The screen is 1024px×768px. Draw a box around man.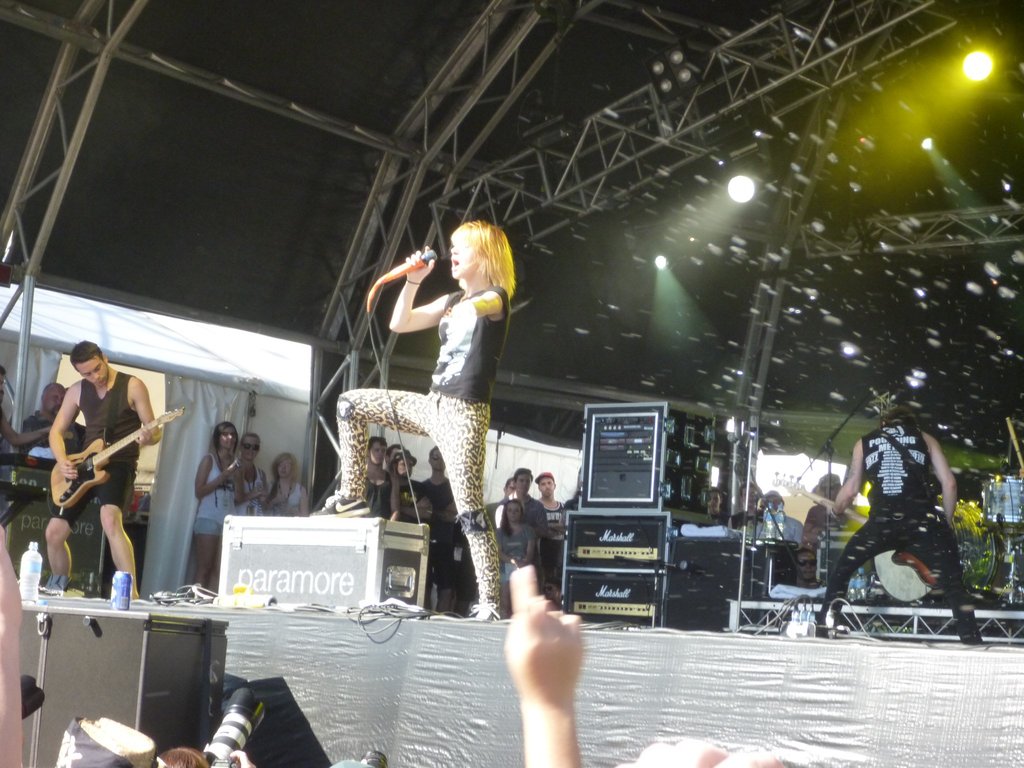
(490,470,551,593).
